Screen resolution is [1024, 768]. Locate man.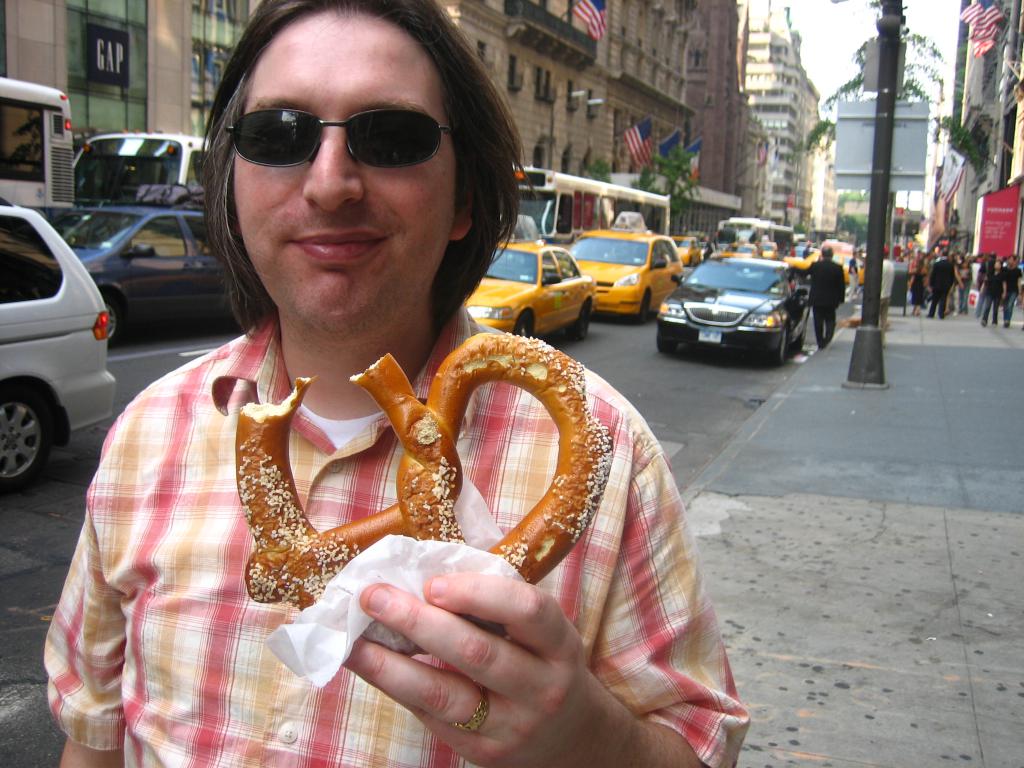
select_region(997, 252, 1023, 327).
